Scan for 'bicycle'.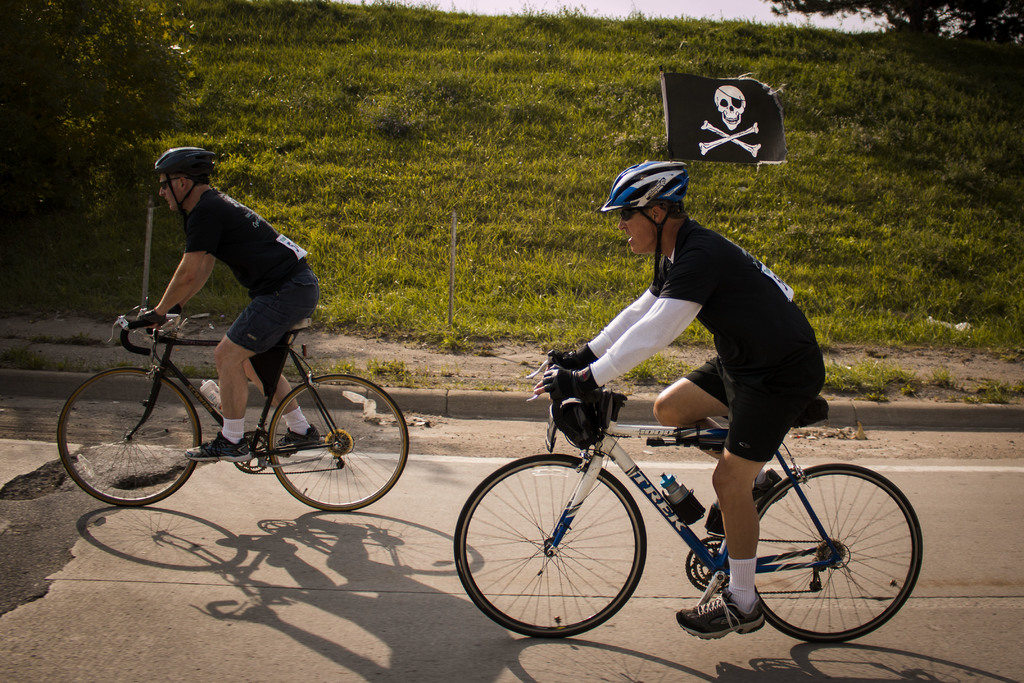
Scan result: left=451, top=354, right=925, bottom=643.
